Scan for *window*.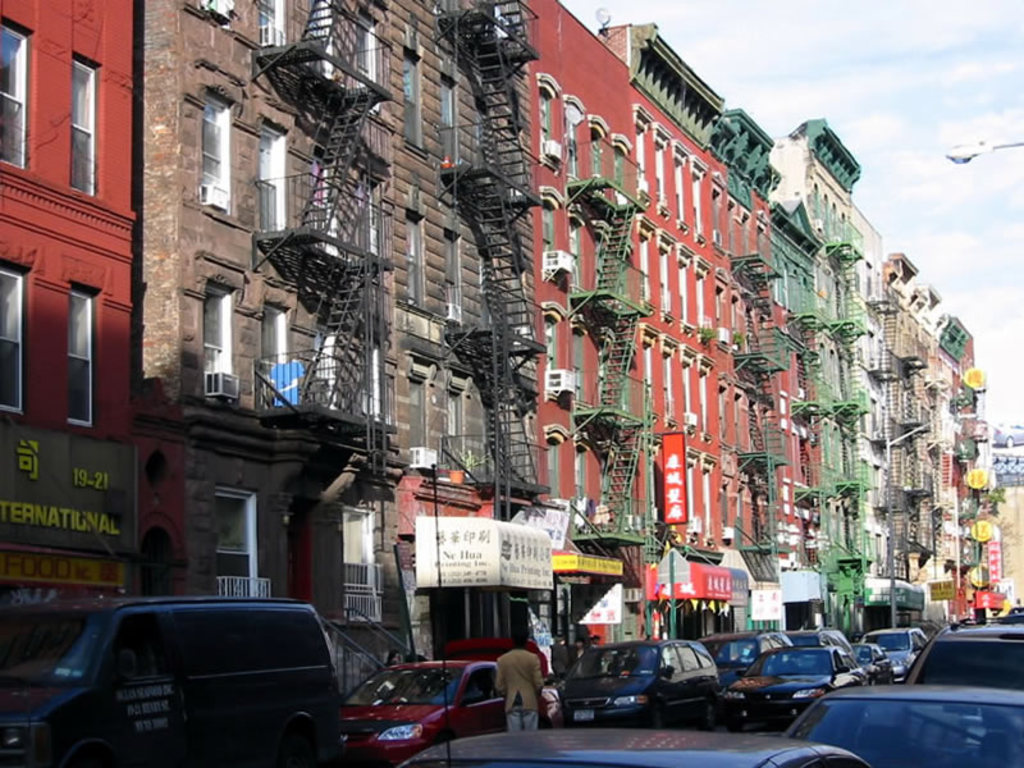
Scan result: pyautogui.locateOnScreen(438, 371, 471, 462).
